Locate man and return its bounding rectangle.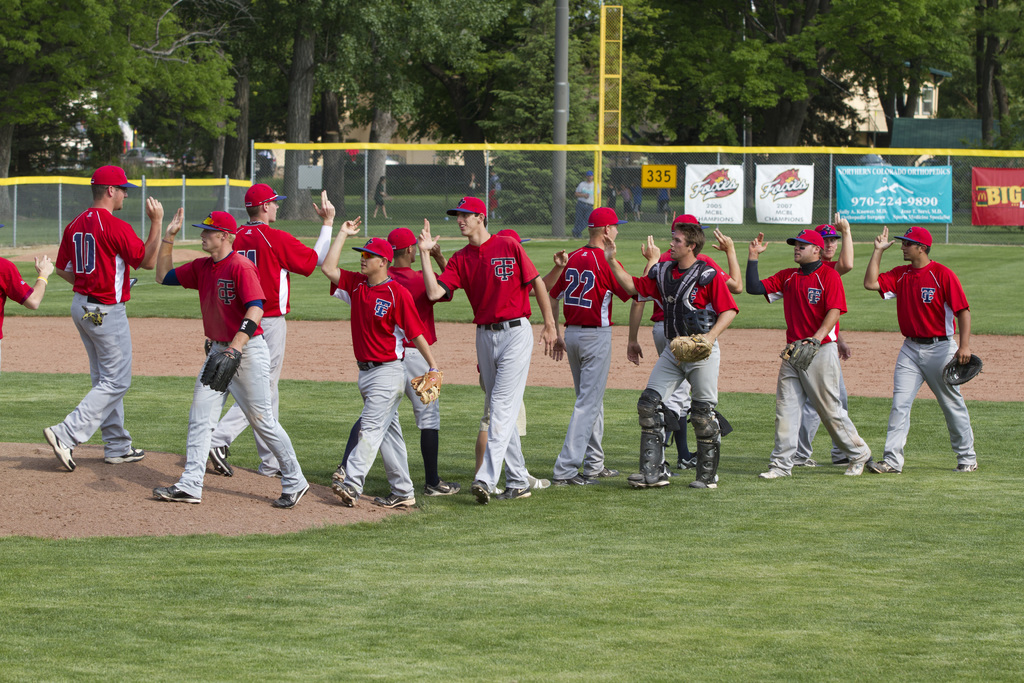
<region>745, 226, 874, 480</region>.
